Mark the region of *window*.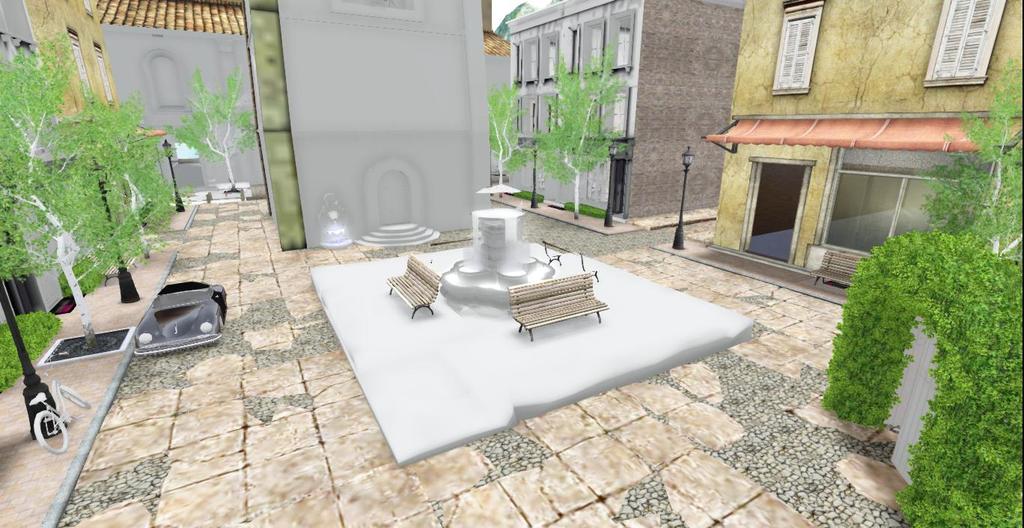
Region: 921,0,1008,90.
